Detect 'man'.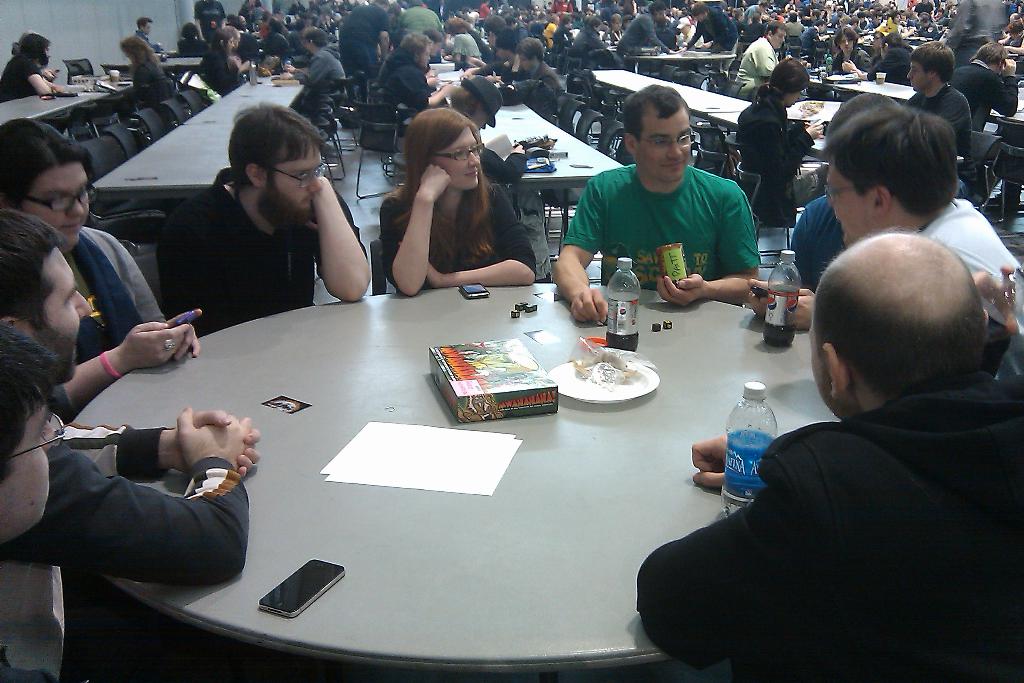
Detected at crop(904, 32, 973, 163).
